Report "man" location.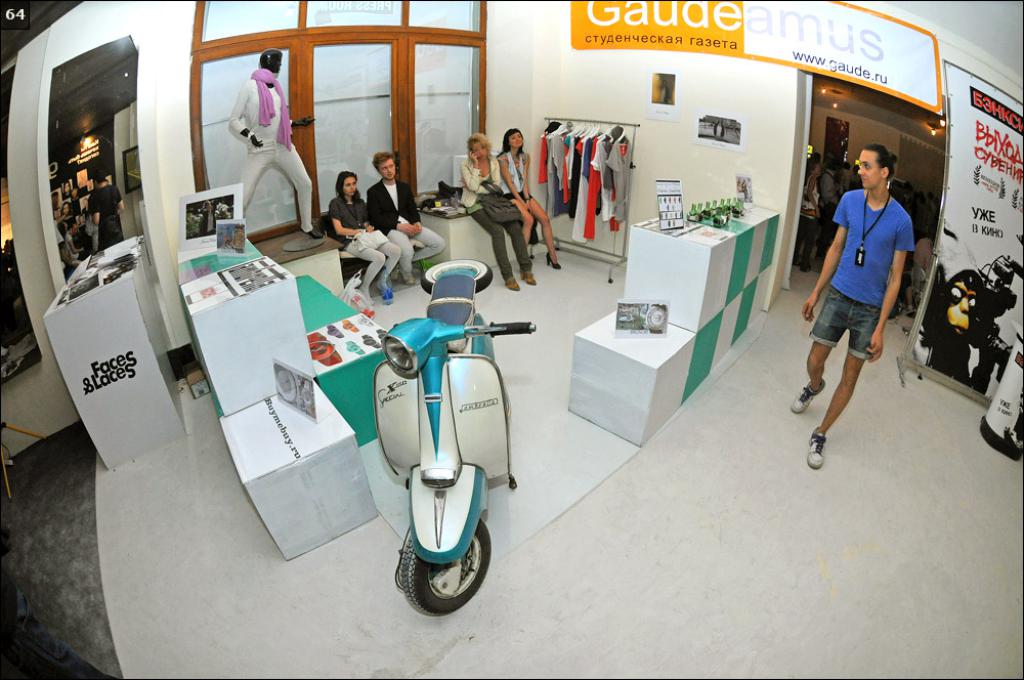
Report: [87, 175, 126, 249].
